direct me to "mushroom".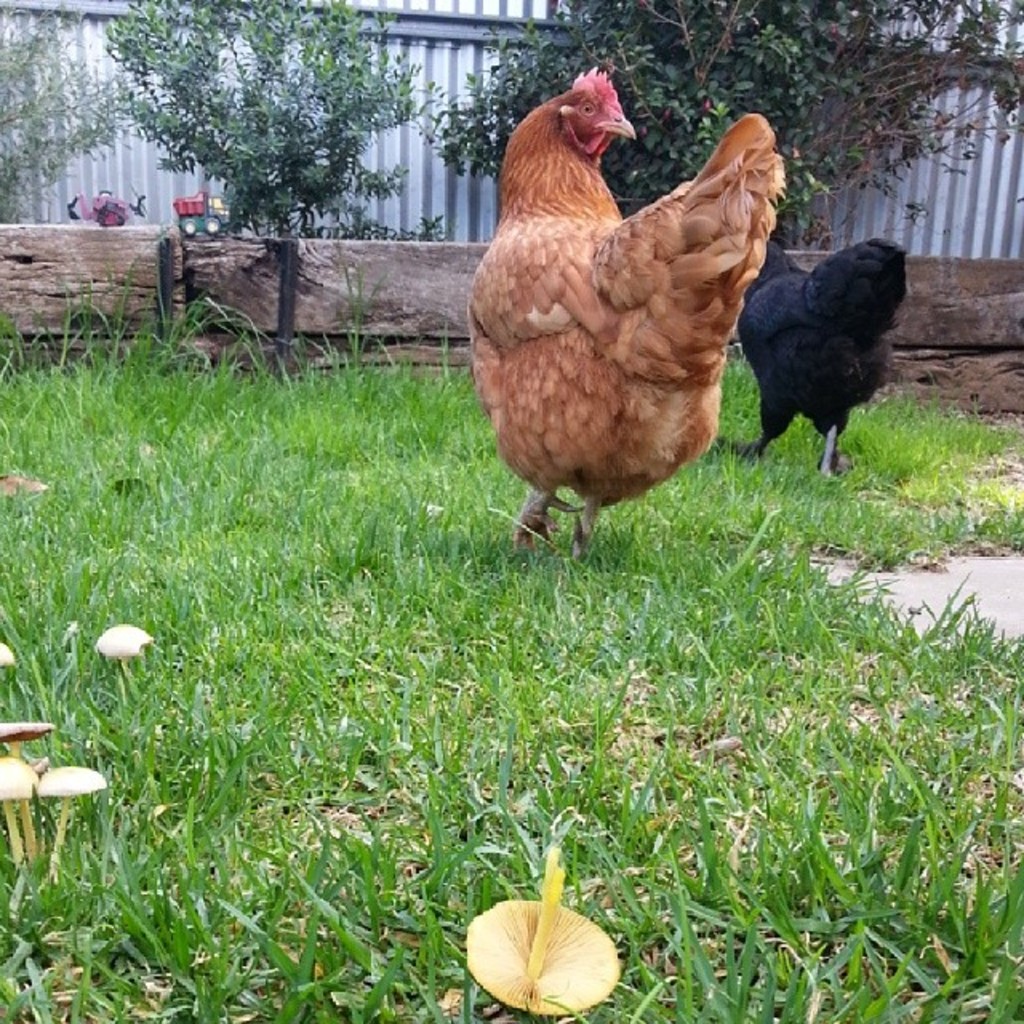
Direction: (x1=0, y1=645, x2=14, y2=664).
